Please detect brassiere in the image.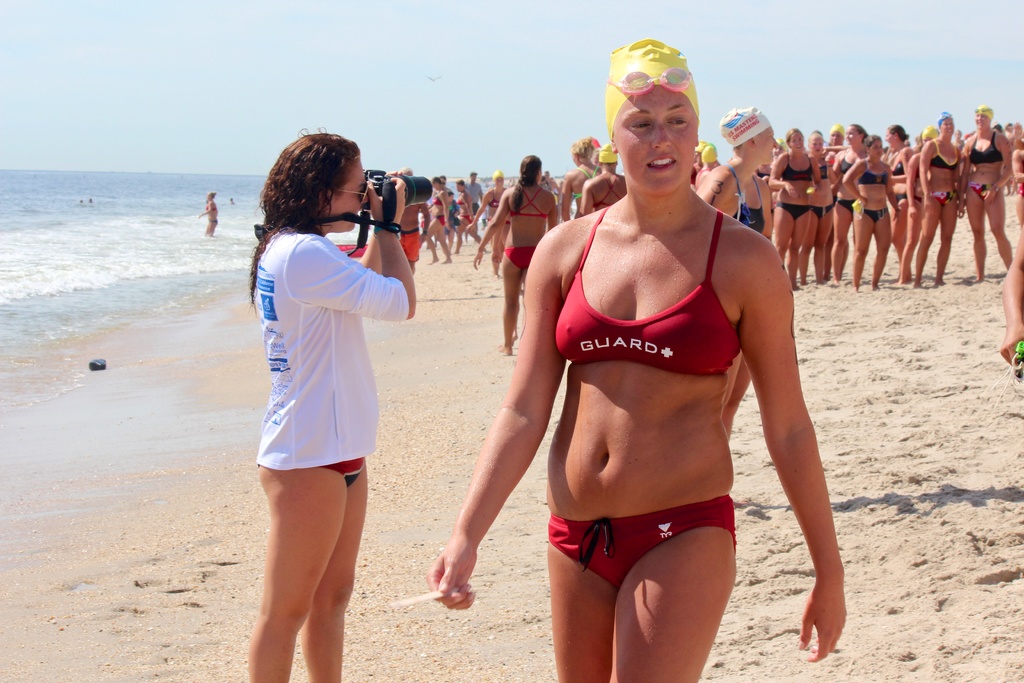
box(783, 150, 813, 179).
